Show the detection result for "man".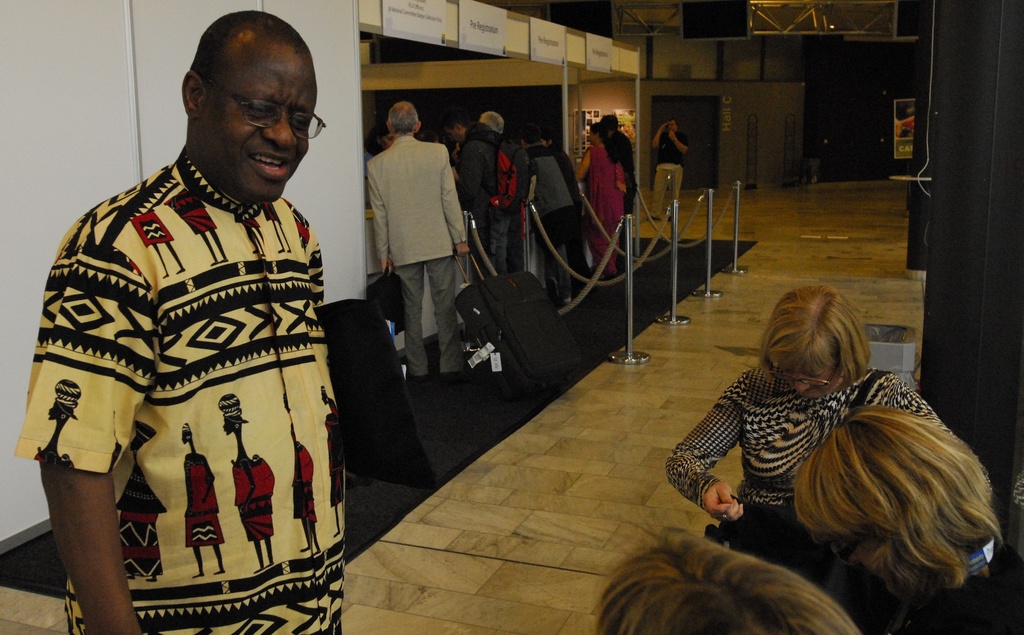
region(0, 1, 363, 597).
